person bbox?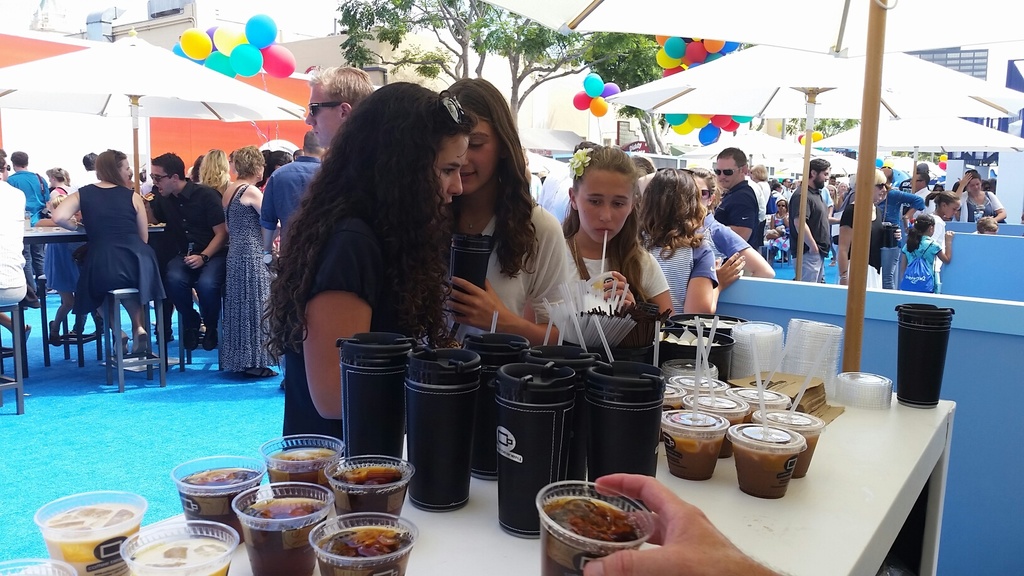
BBox(305, 68, 376, 147)
